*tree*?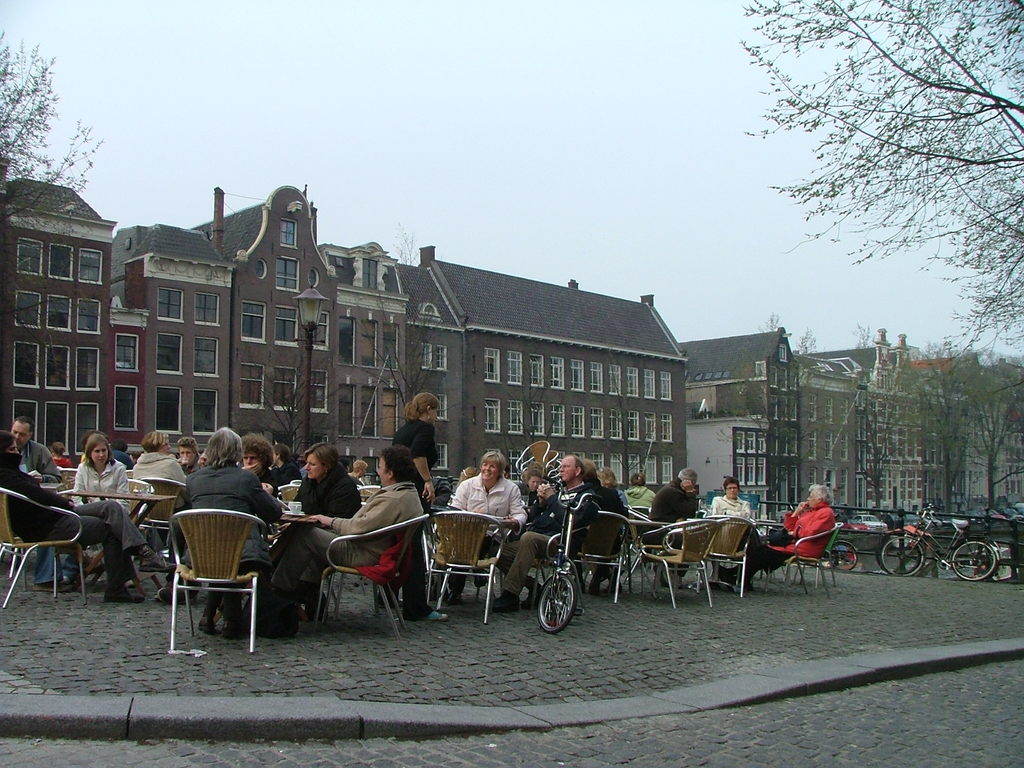
box=[0, 28, 132, 283]
